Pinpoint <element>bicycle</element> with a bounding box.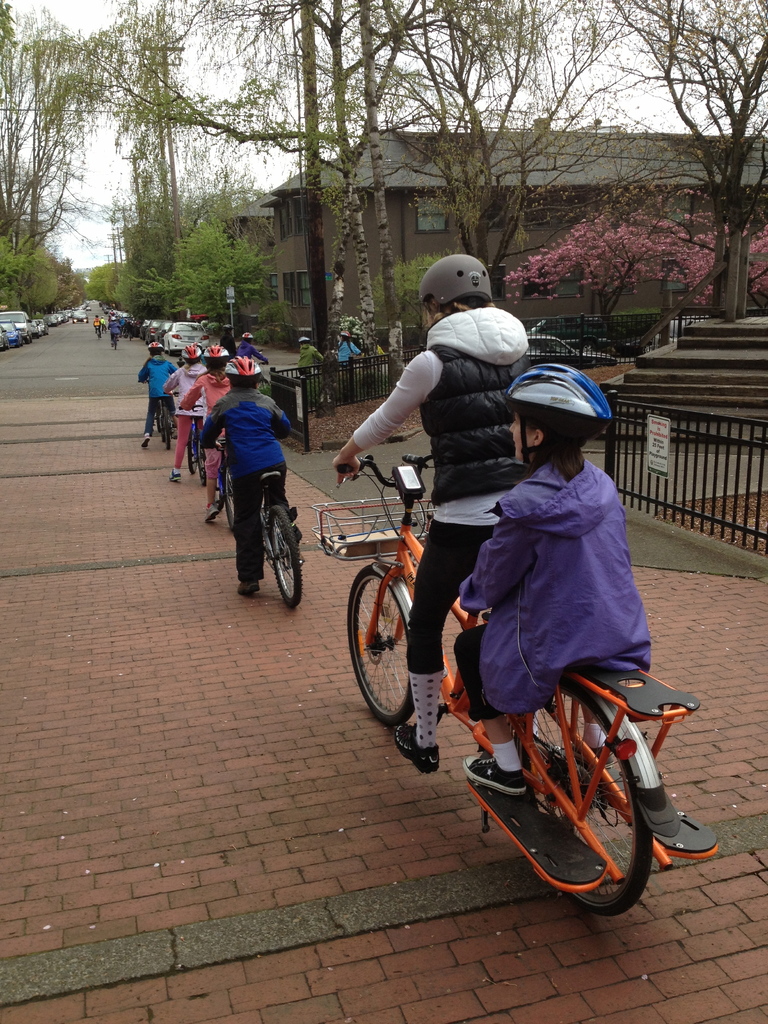
bbox(95, 326, 104, 342).
